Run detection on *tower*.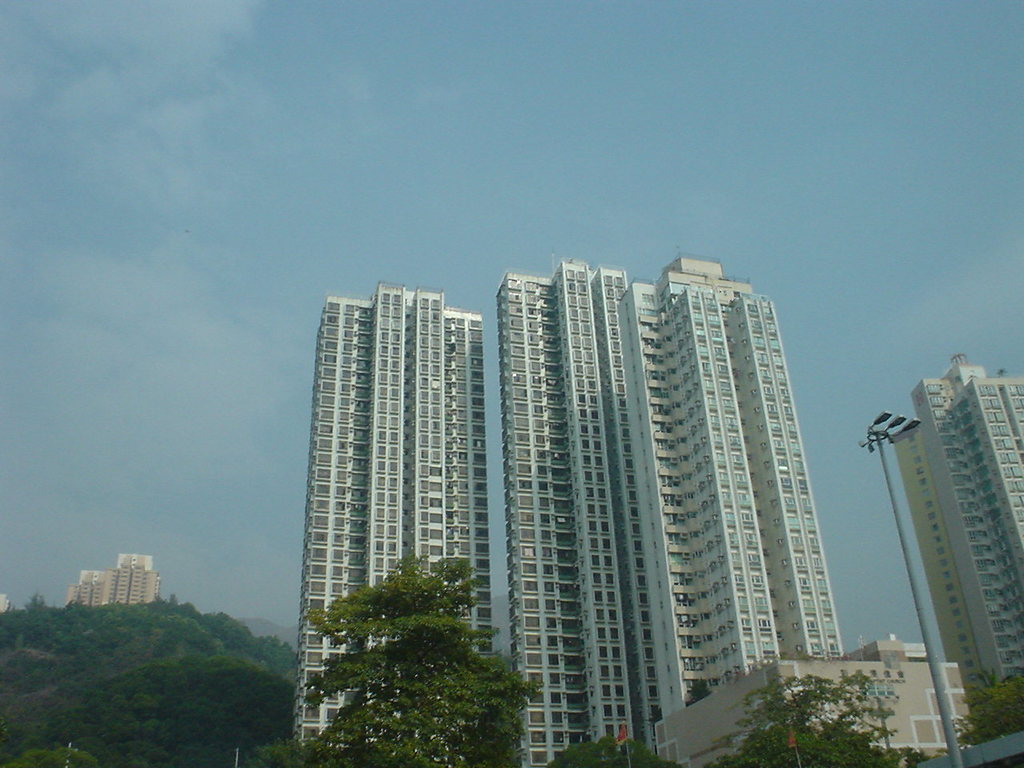
Result: 494, 258, 677, 767.
